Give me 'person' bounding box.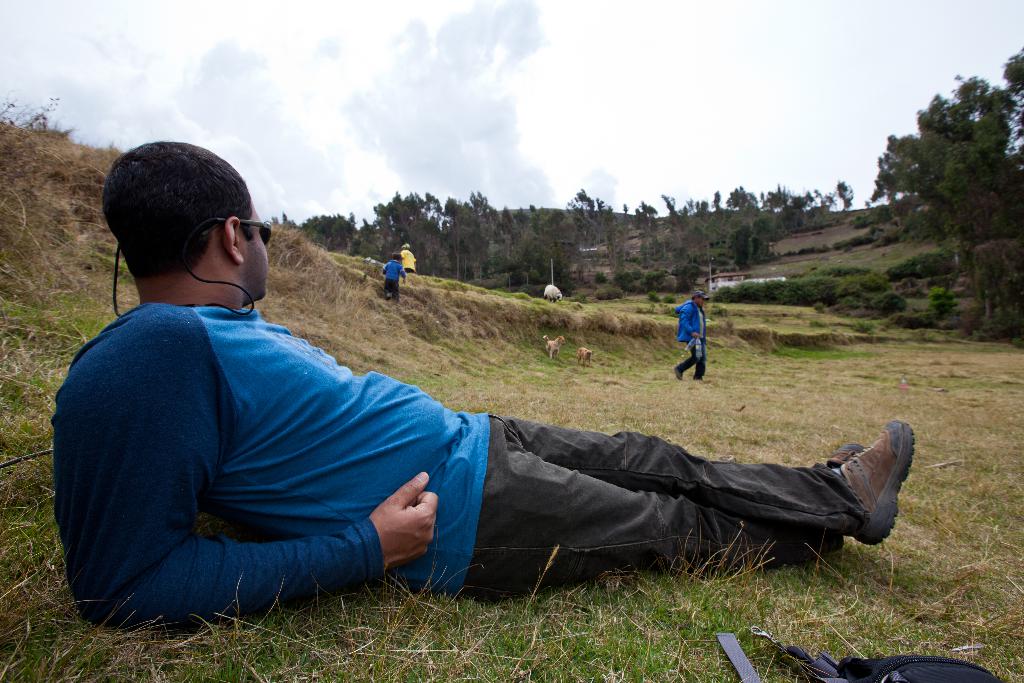
locate(47, 138, 921, 627).
